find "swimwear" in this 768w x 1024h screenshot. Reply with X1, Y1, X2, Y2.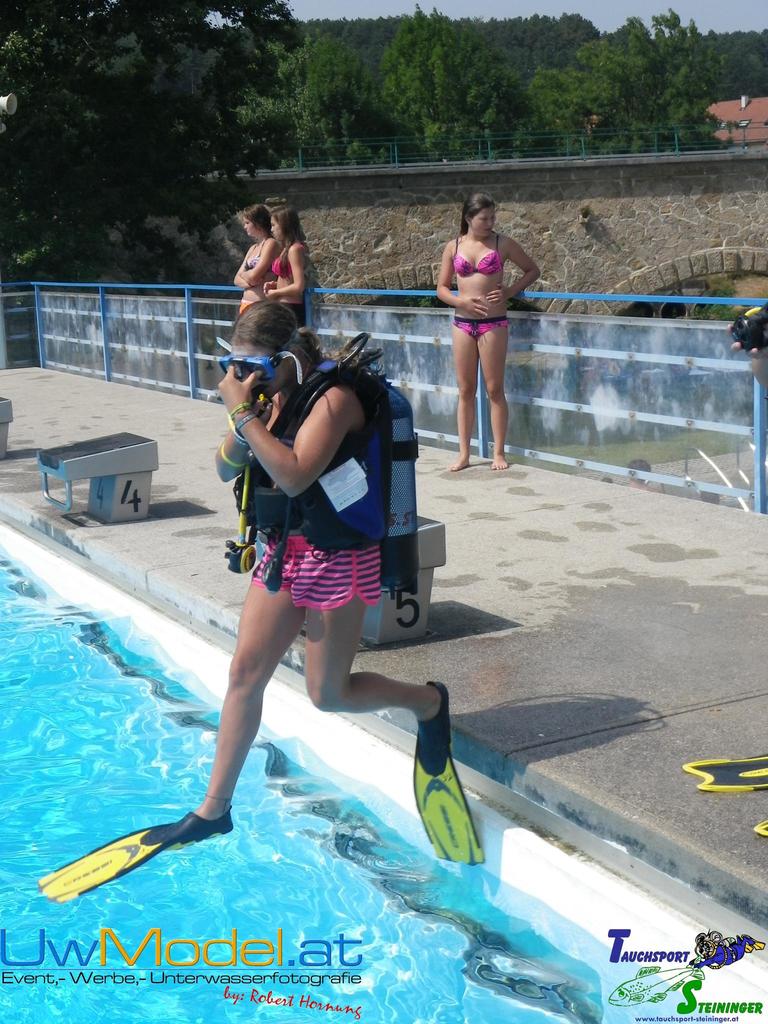
246, 531, 381, 614.
